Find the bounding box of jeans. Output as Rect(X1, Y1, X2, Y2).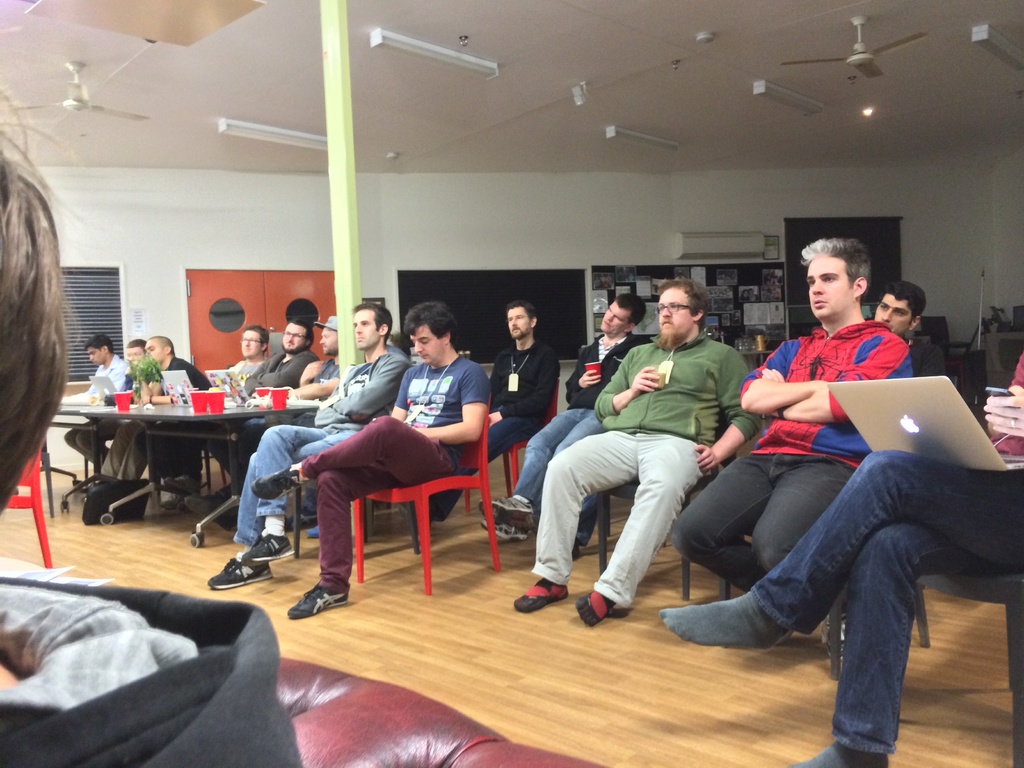
Rect(232, 420, 356, 543).
